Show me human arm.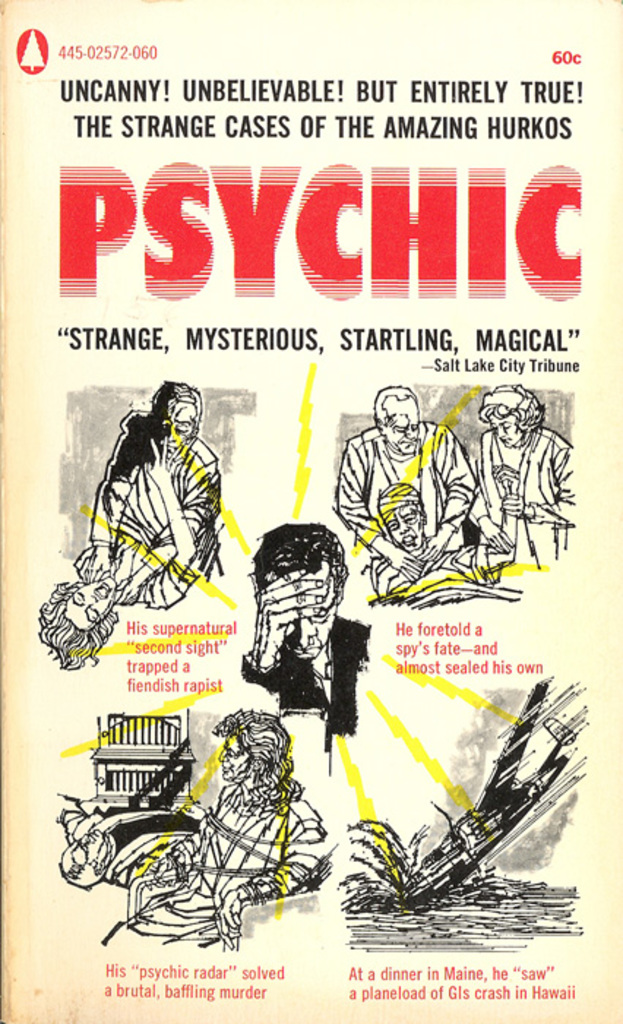
human arm is here: 137/430/192/600.
